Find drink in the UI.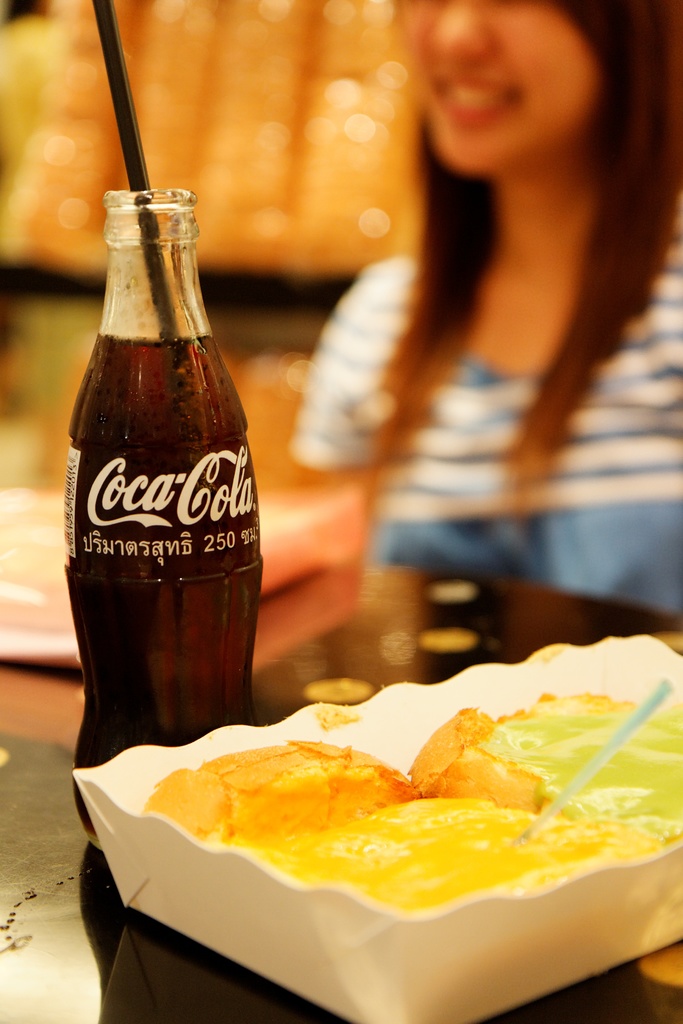
UI element at bbox(70, 154, 318, 855).
